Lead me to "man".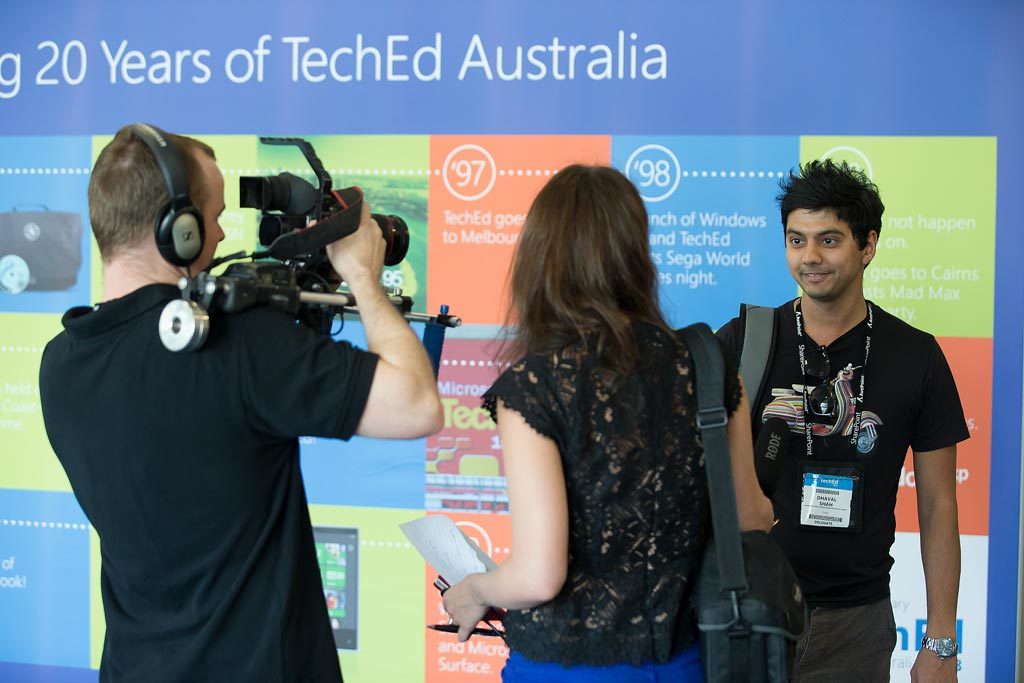
Lead to bbox=(45, 122, 452, 682).
